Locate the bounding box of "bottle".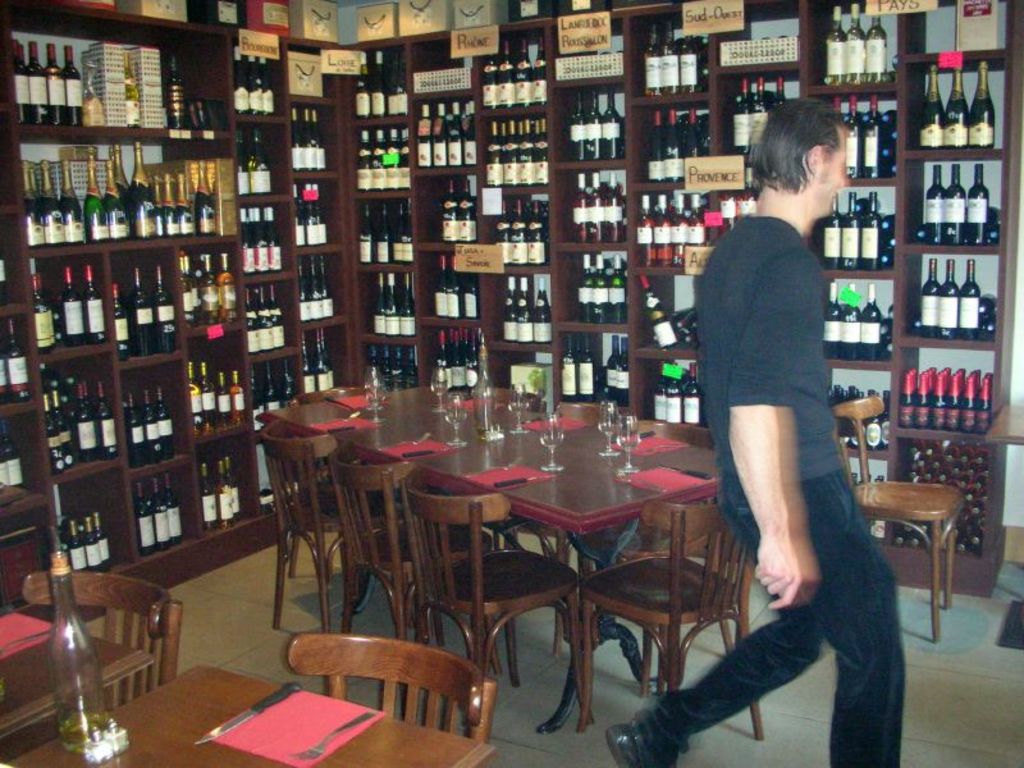
Bounding box: [left=859, top=186, right=890, bottom=266].
